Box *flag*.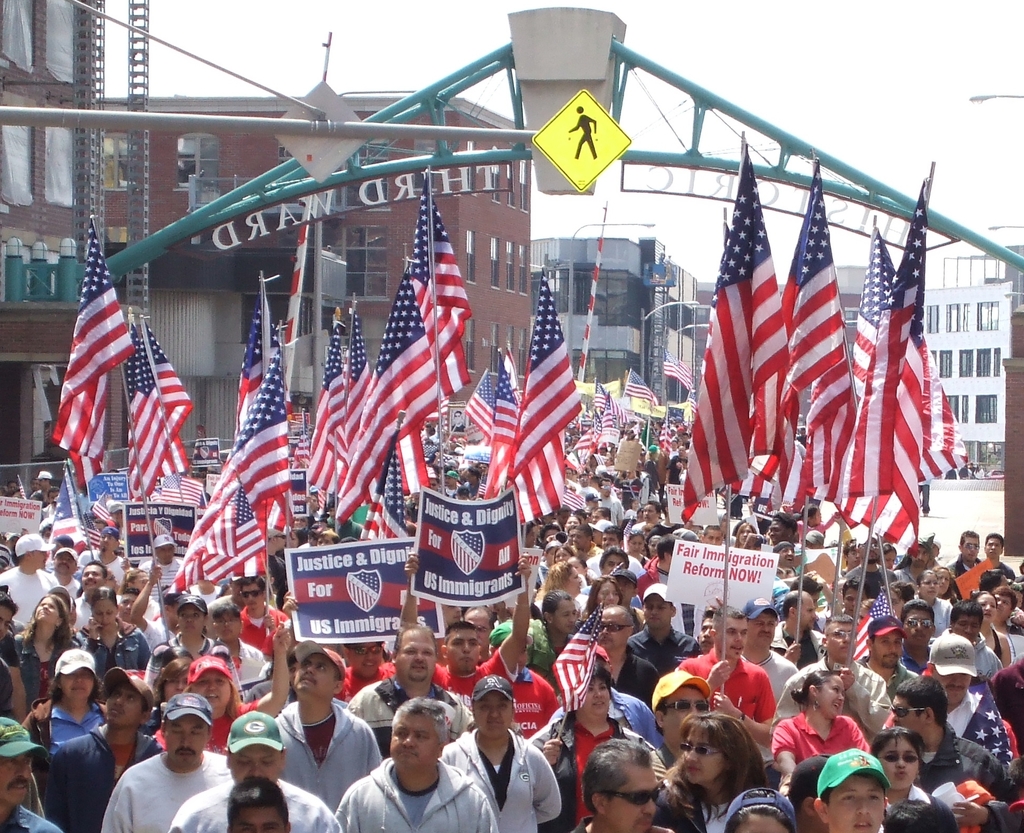
{"left": 171, "top": 335, "right": 291, "bottom": 607}.
